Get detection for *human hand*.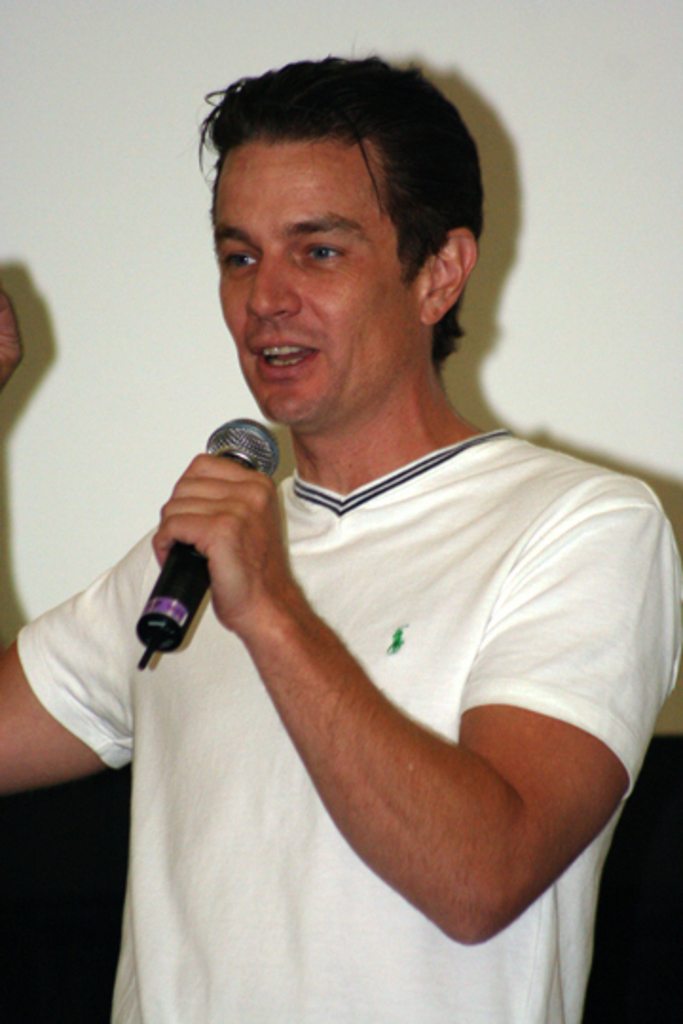
Detection: {"left": 0, "top": 277, "right": 27, "bottom": 391}.
